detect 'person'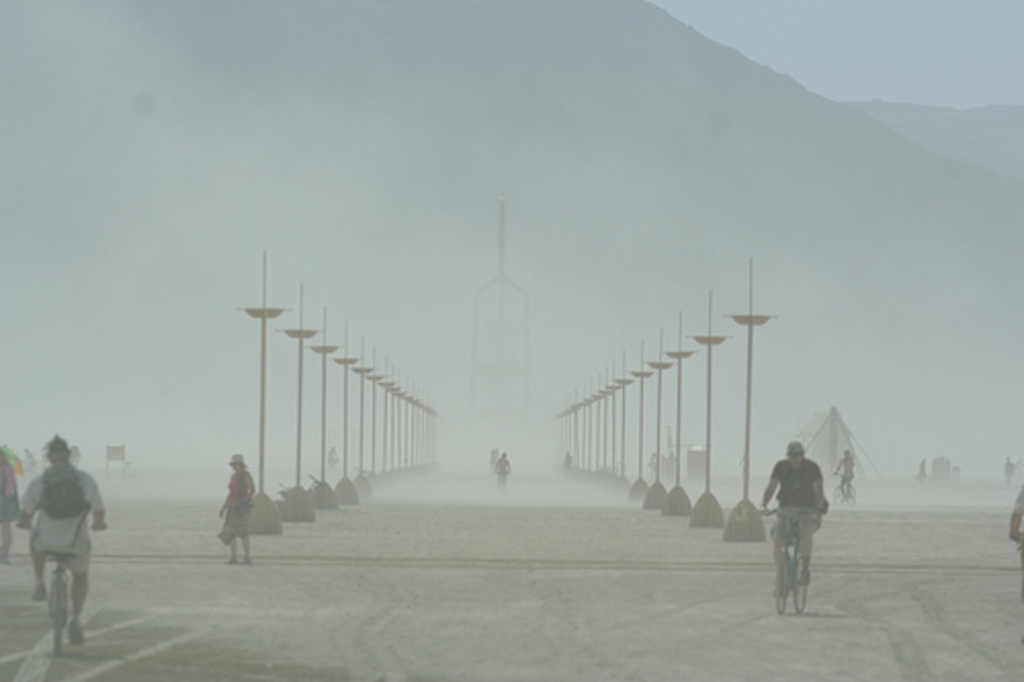
(left=758, top=442, right=831, bottom=578)
